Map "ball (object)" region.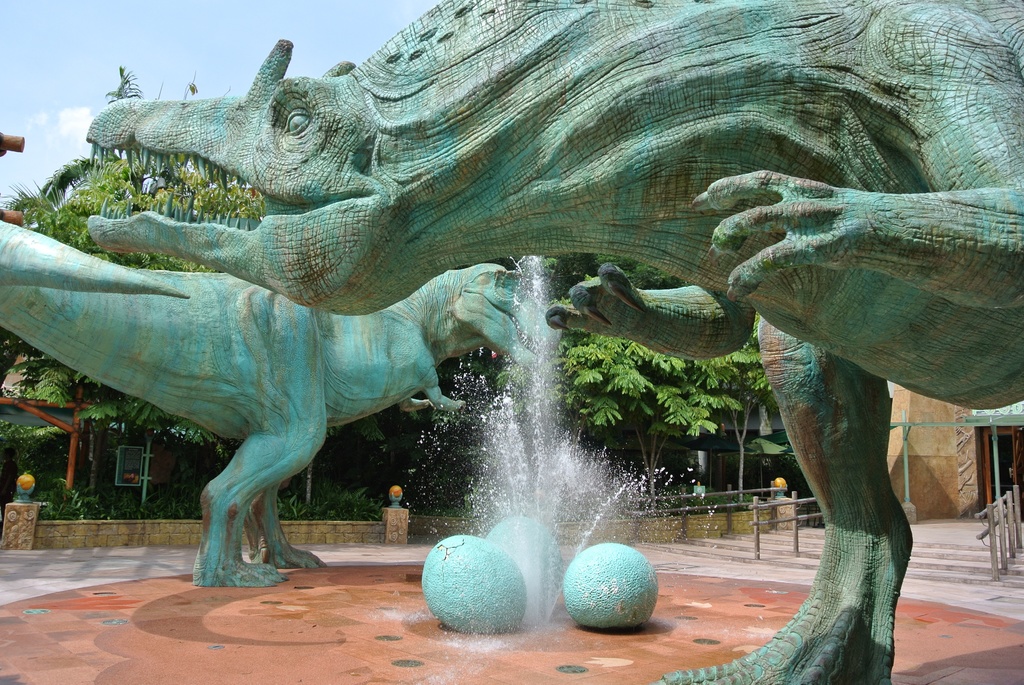
Mapped to (left=564, top=542, right=658, bottom=633).
